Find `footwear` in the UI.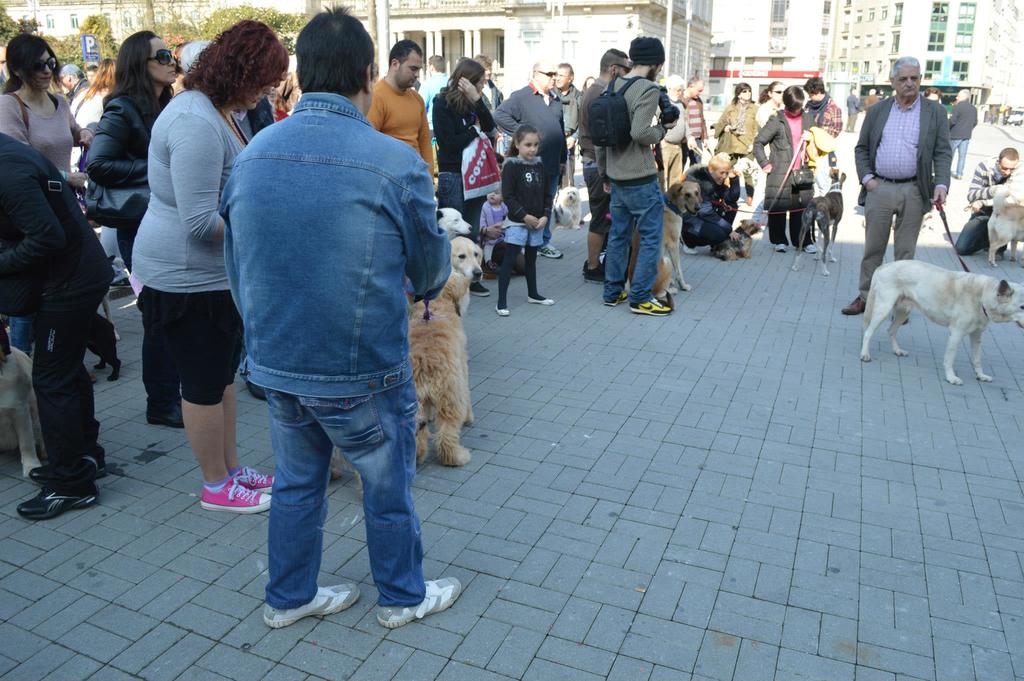
UI element at locate(493, 303, 512, 314).
